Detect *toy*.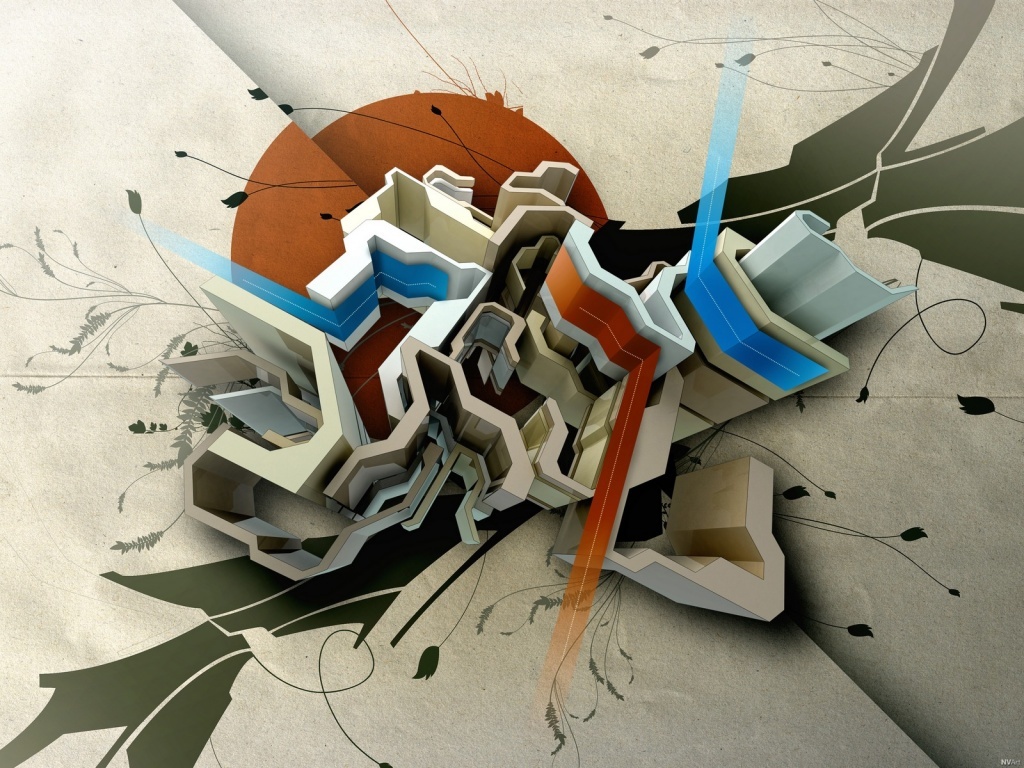
Detected at (left=95, top=101, right=990, bottom=685).
